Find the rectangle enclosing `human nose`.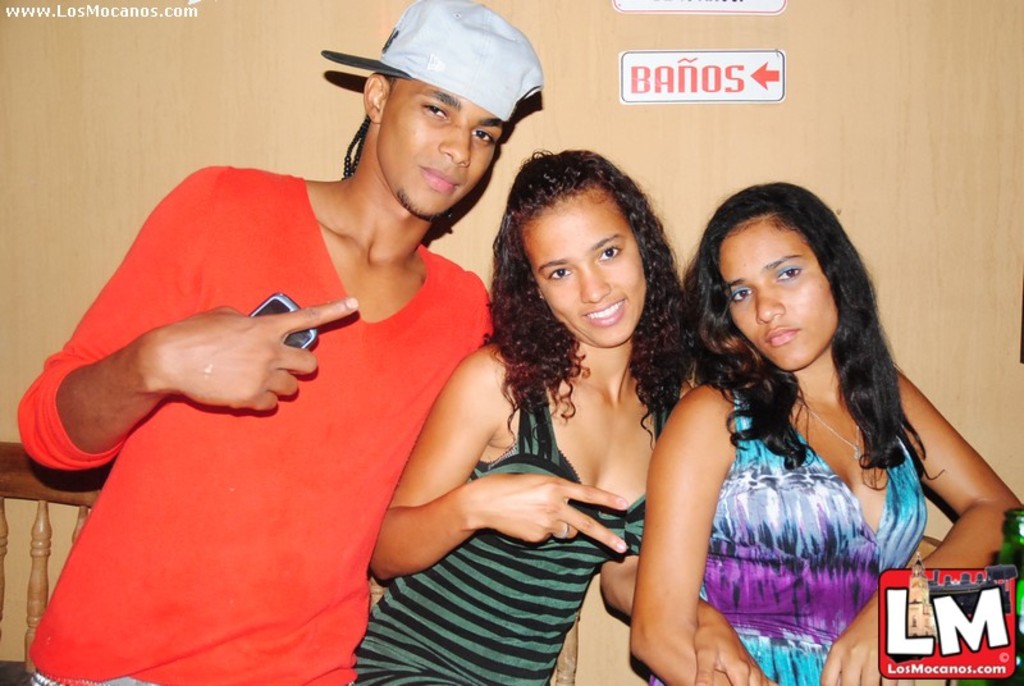
<bbox>439, 127, 468, 172</bbox>.
